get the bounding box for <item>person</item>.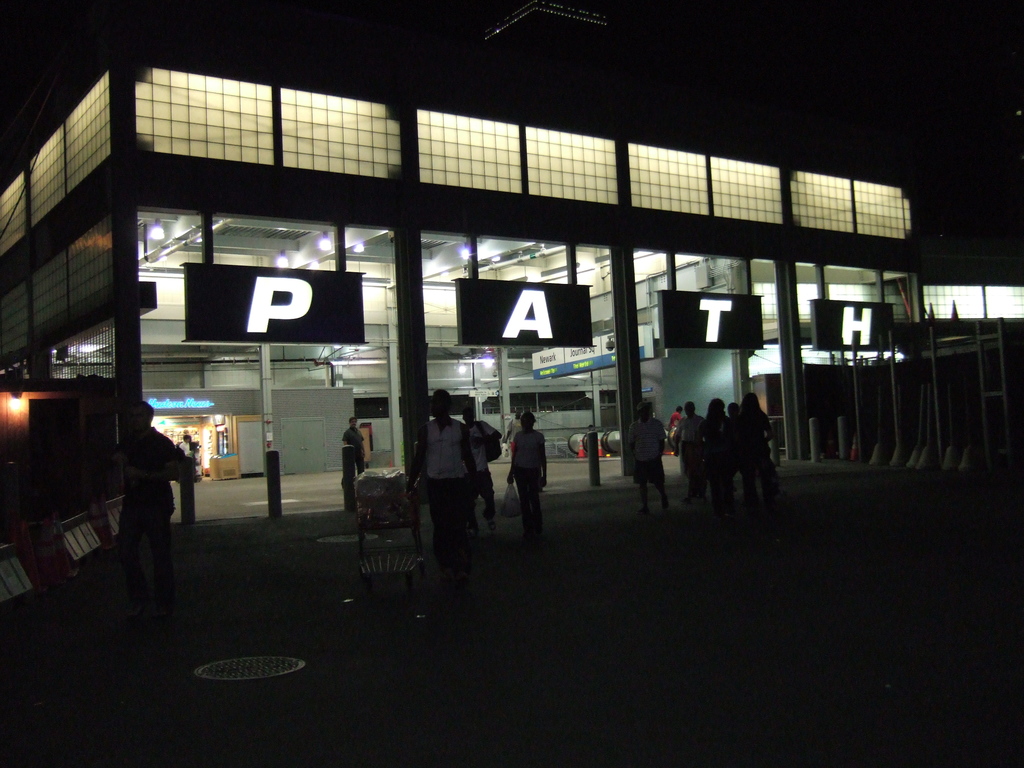
l=406, t=380, r=486, b=580.
